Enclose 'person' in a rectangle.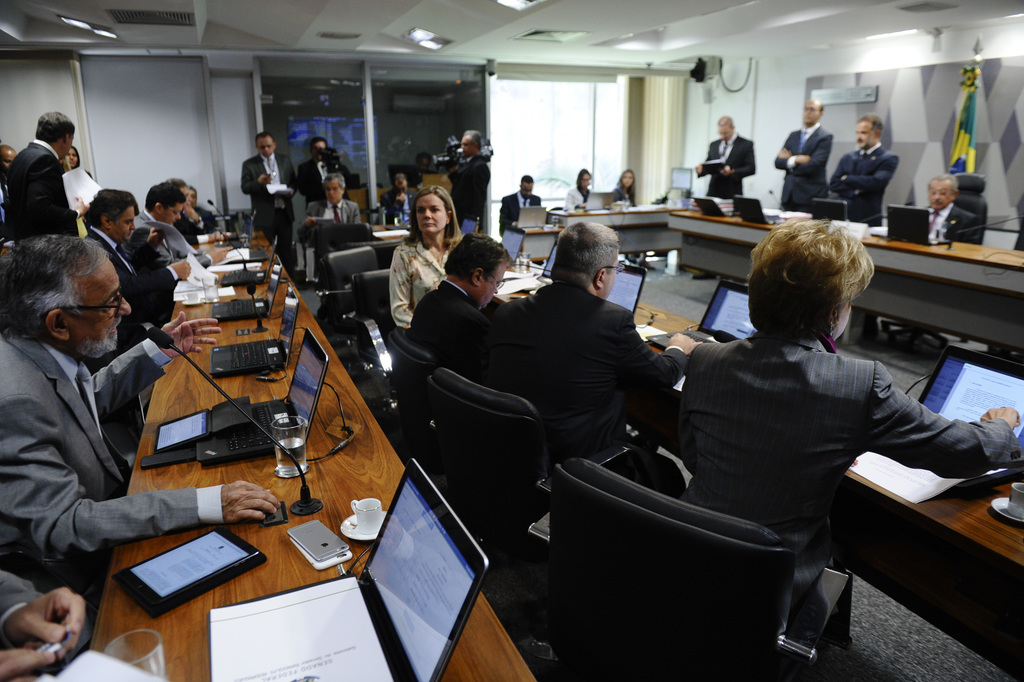
BBox(137, 188, 204, 294).
